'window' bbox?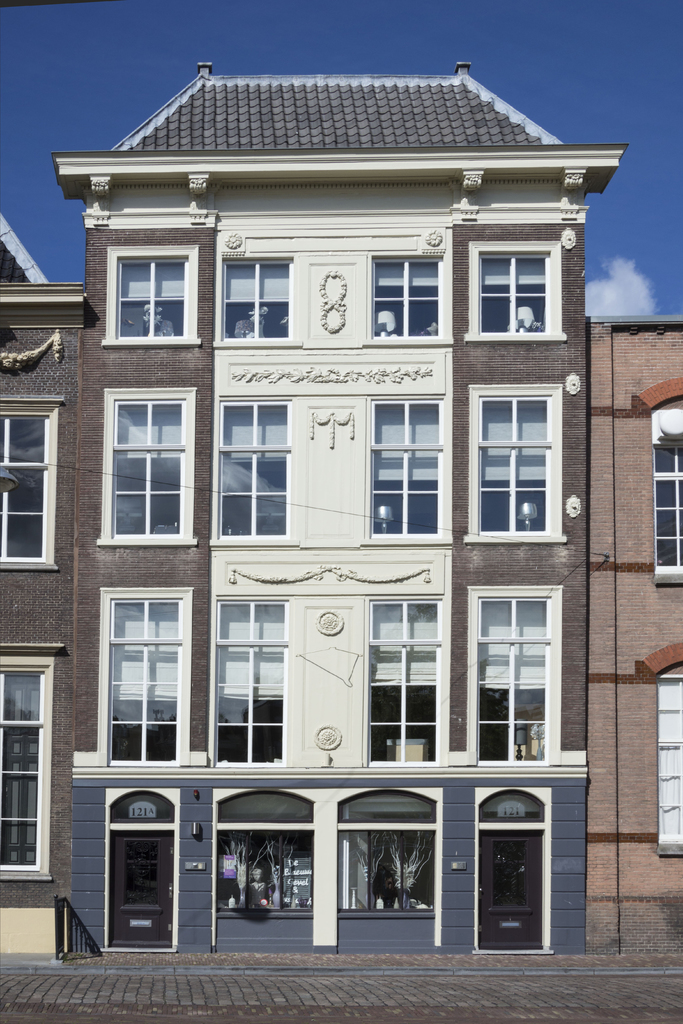
[465,385,565,543]
